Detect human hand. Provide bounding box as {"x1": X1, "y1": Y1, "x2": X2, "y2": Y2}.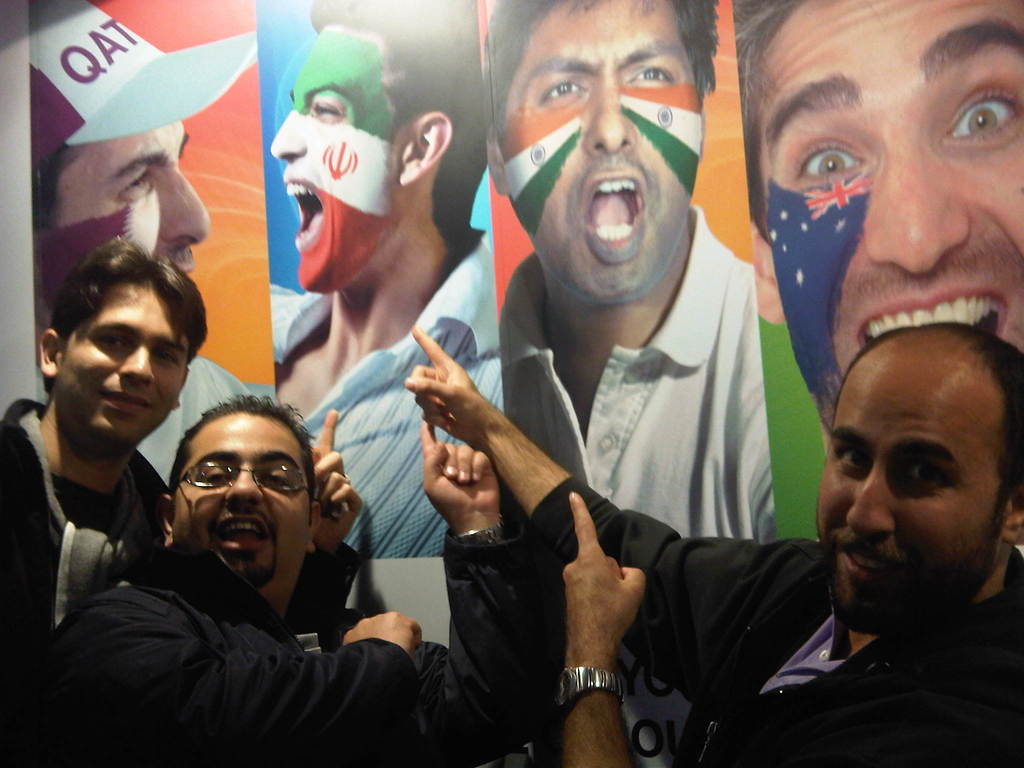
{"x1": 419, "y1": 417, "x2": 505, "y2": 527}.
